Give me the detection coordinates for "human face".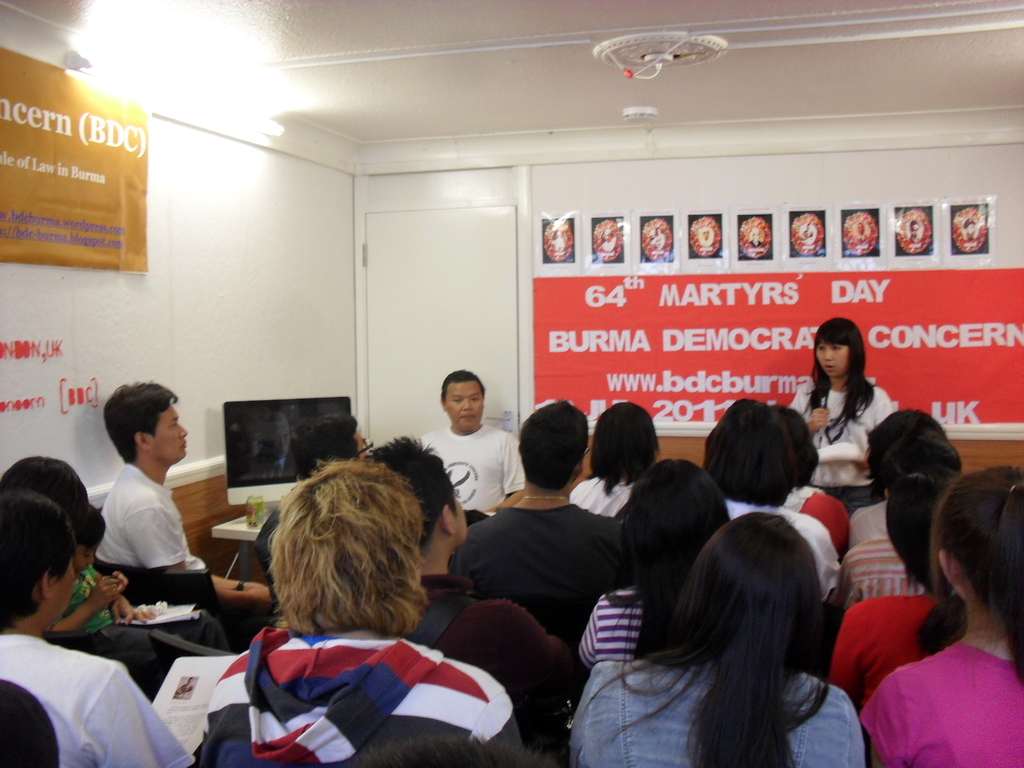
bbox=[819, 340, 849, 379].
